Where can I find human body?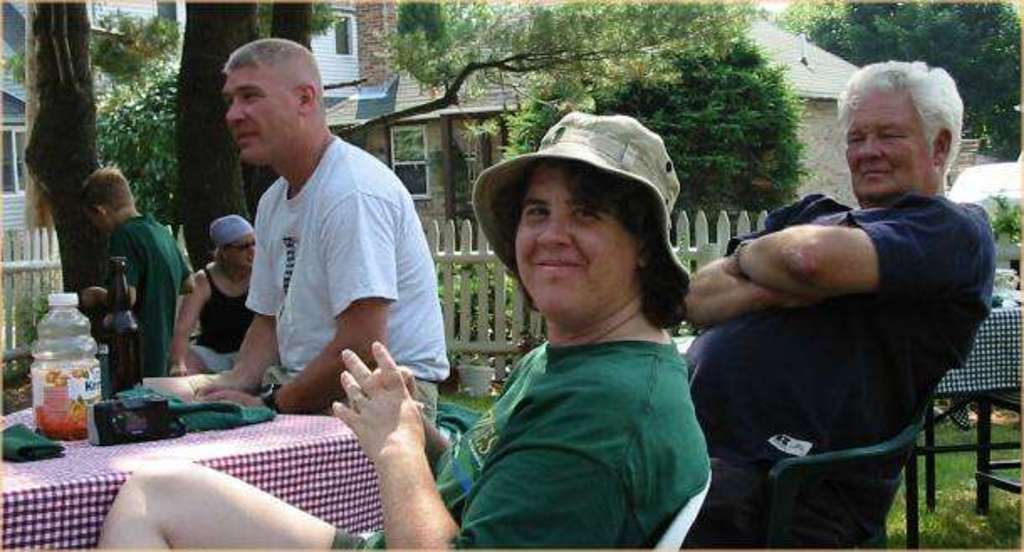
You can find it at left=682, top=65, right=1002, bottom=507.
